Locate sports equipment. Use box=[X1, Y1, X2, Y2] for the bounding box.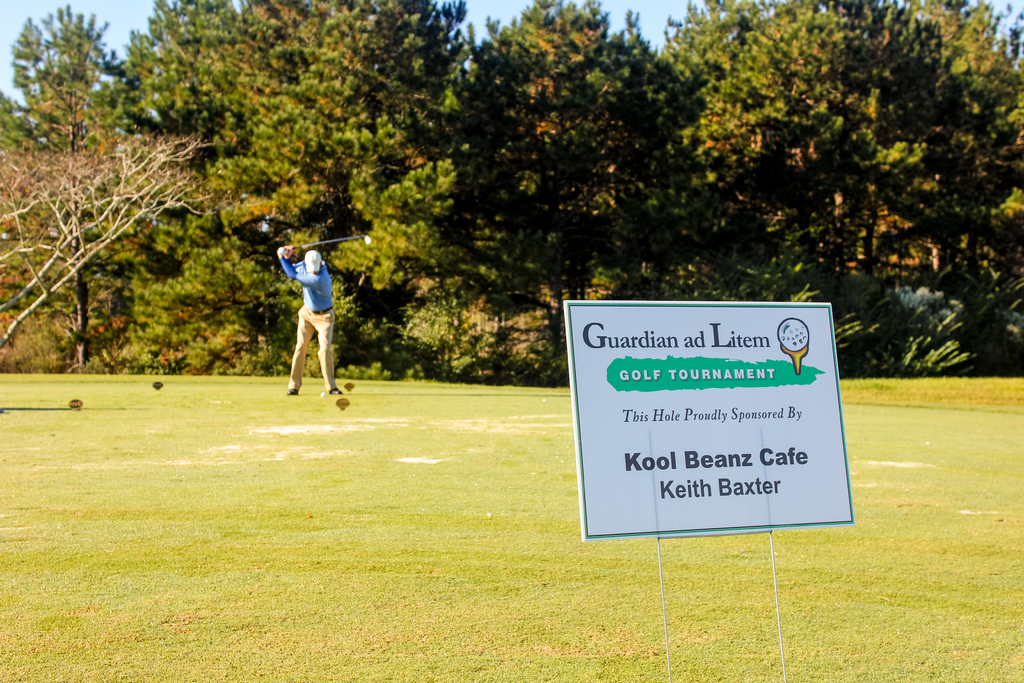
box=[779, 318, 810, 350].
